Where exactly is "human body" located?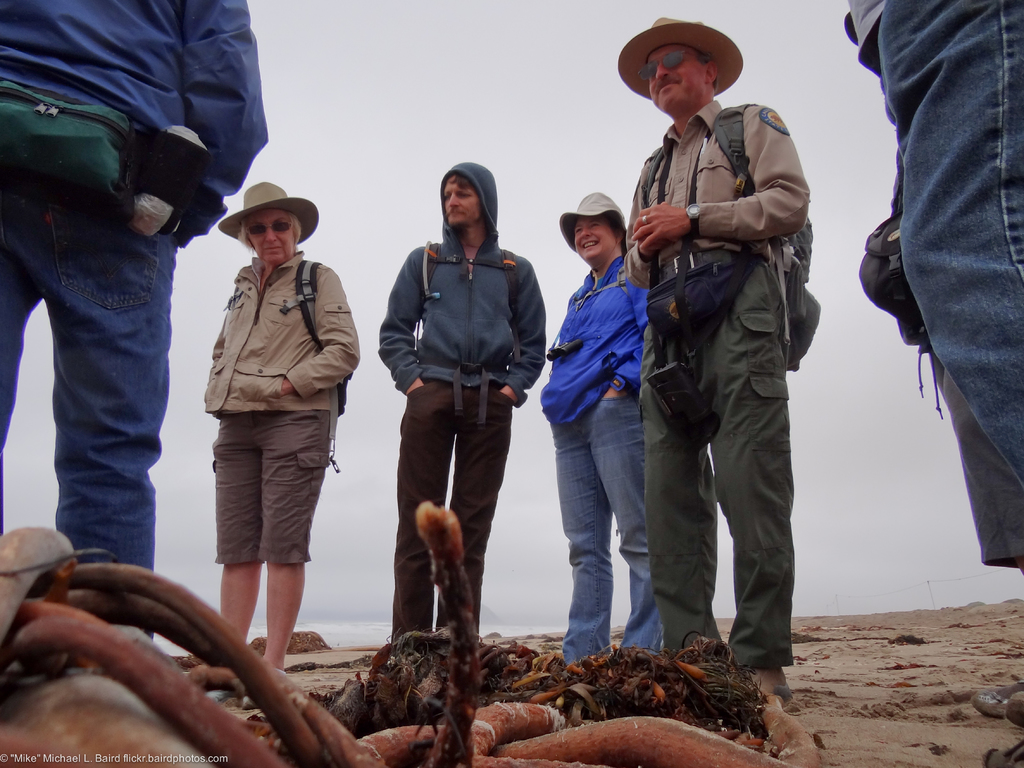
Its bounding box is crop(837, 0, 1009, 591).
